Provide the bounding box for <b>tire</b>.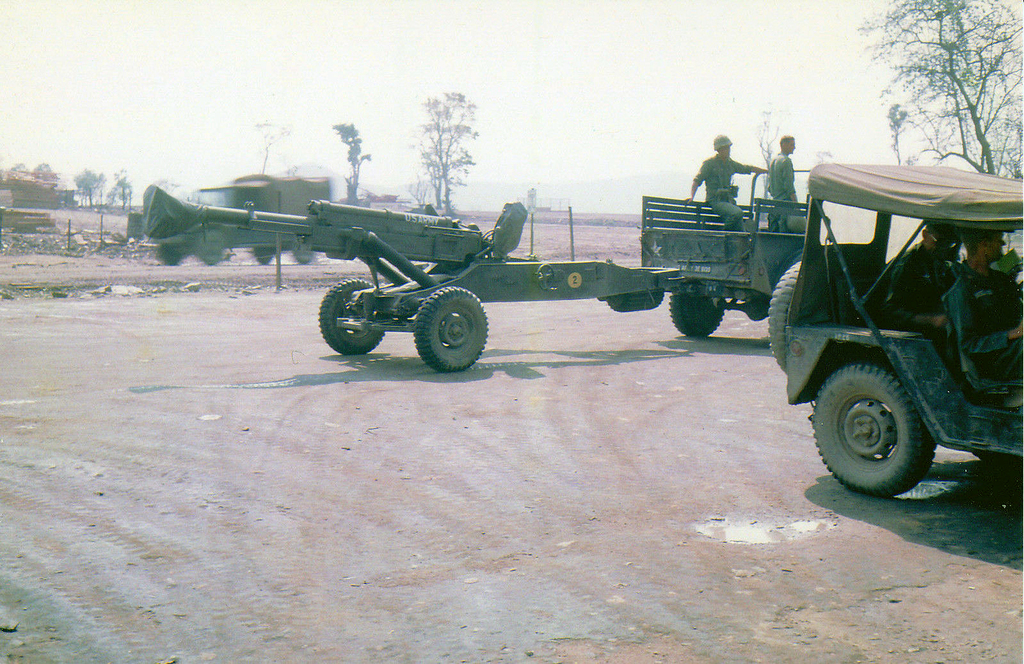
669,280,727,339.
